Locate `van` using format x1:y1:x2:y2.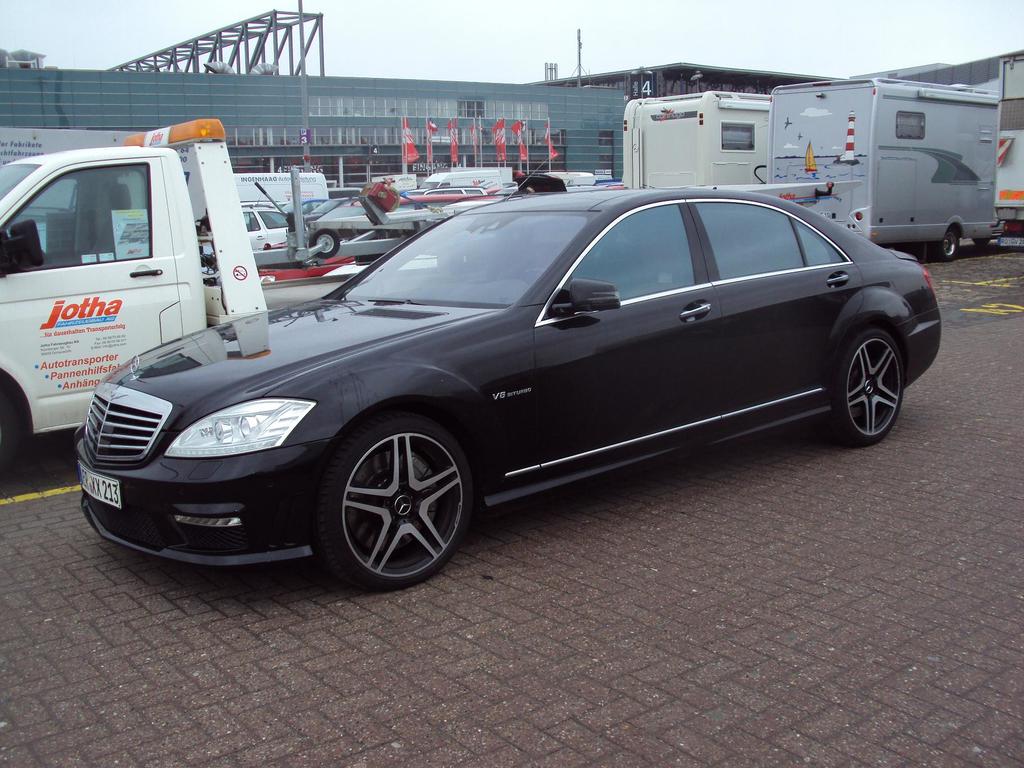
415:166:501:193.
